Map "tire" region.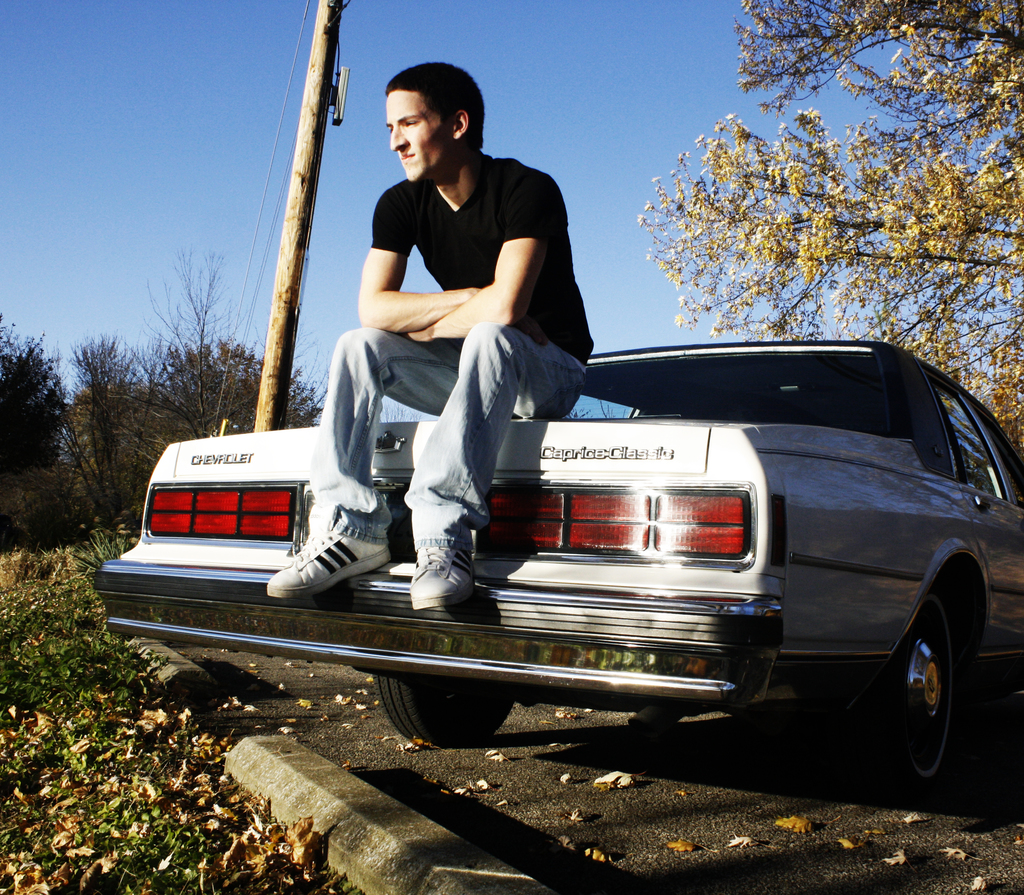
Mapped to [370,679,516,750].
